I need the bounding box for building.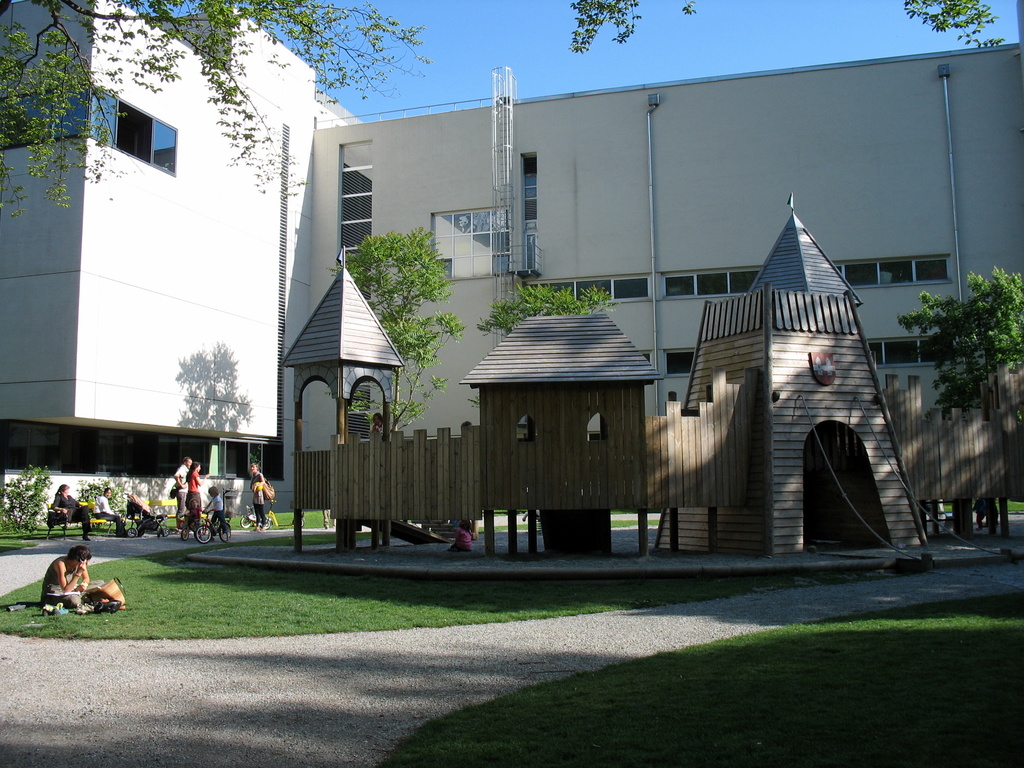
Here it is: rect(0, 0, 1023, 531).
